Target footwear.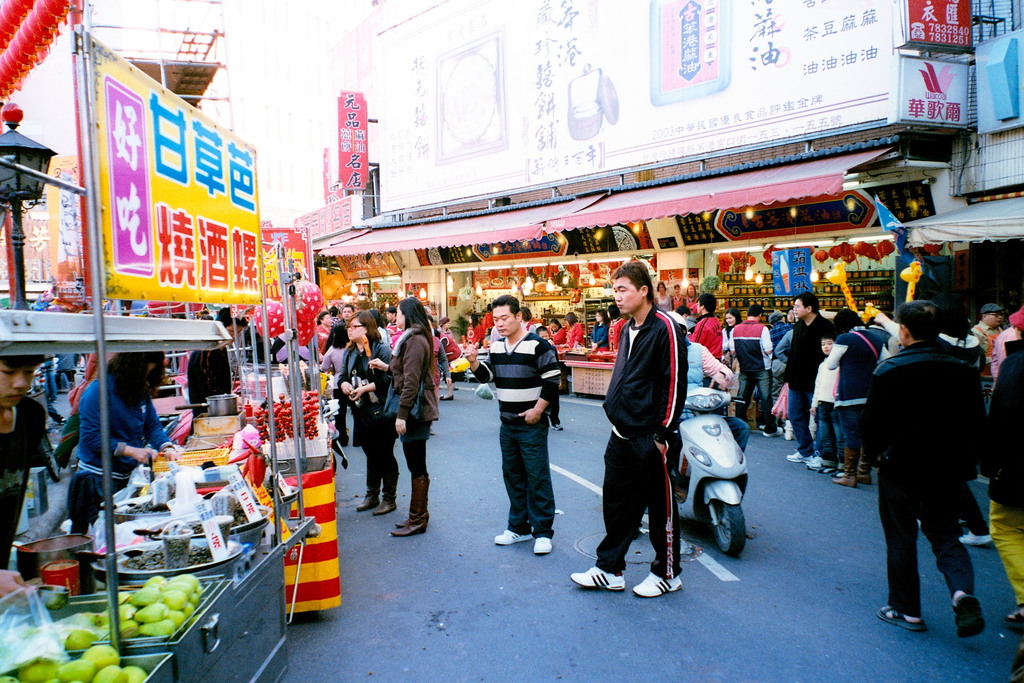
Target region: locate(394, 519, 430, 524).
